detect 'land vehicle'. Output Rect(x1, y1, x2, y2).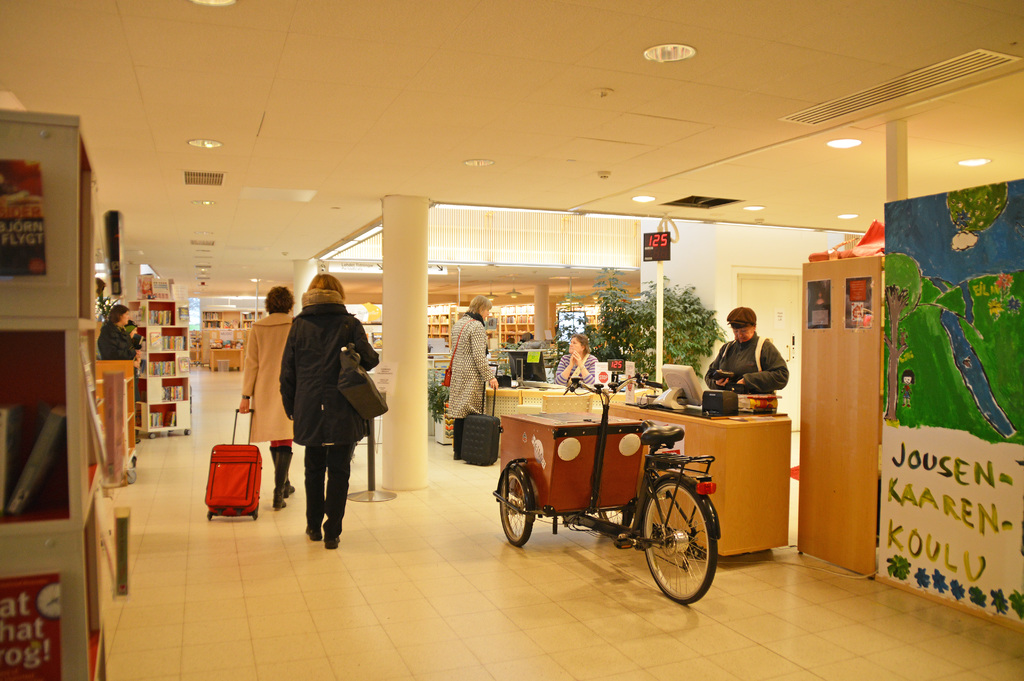
Rect(492, 368, 723, 602).
